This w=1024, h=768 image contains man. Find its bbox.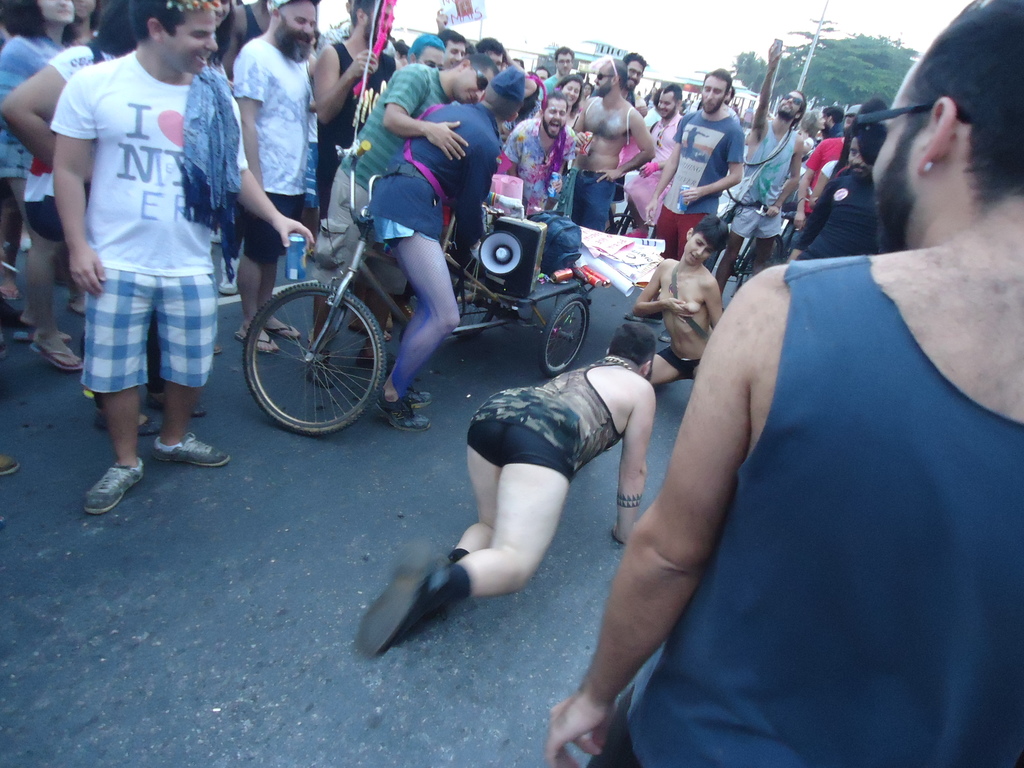
bbox=[633, 217, 733, 388].
